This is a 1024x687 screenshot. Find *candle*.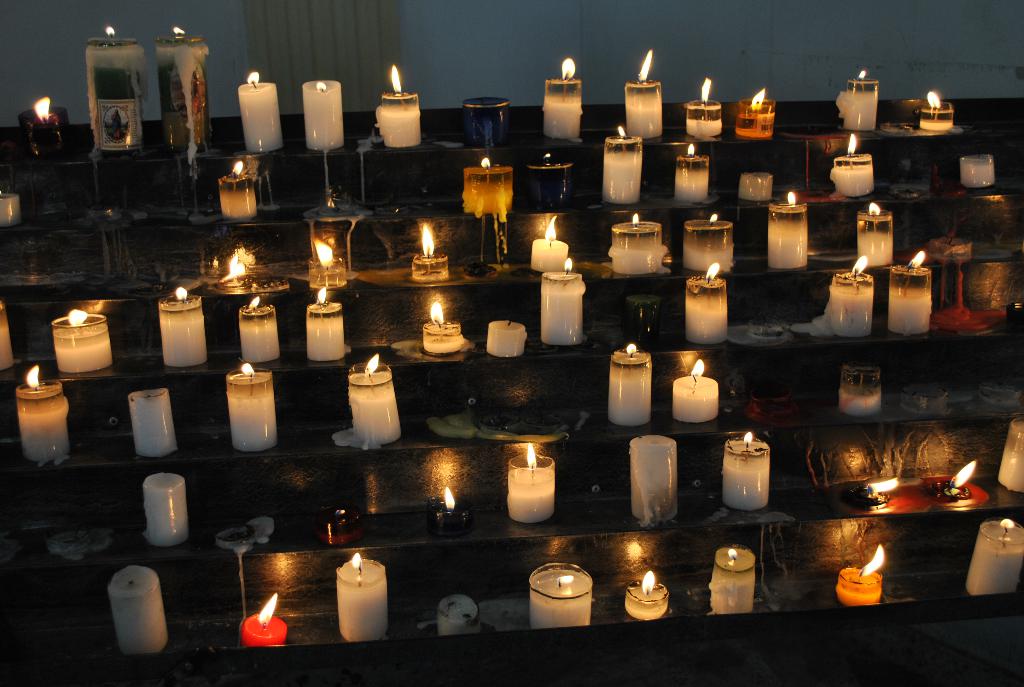
Bounding box: 687:75:721:135.
